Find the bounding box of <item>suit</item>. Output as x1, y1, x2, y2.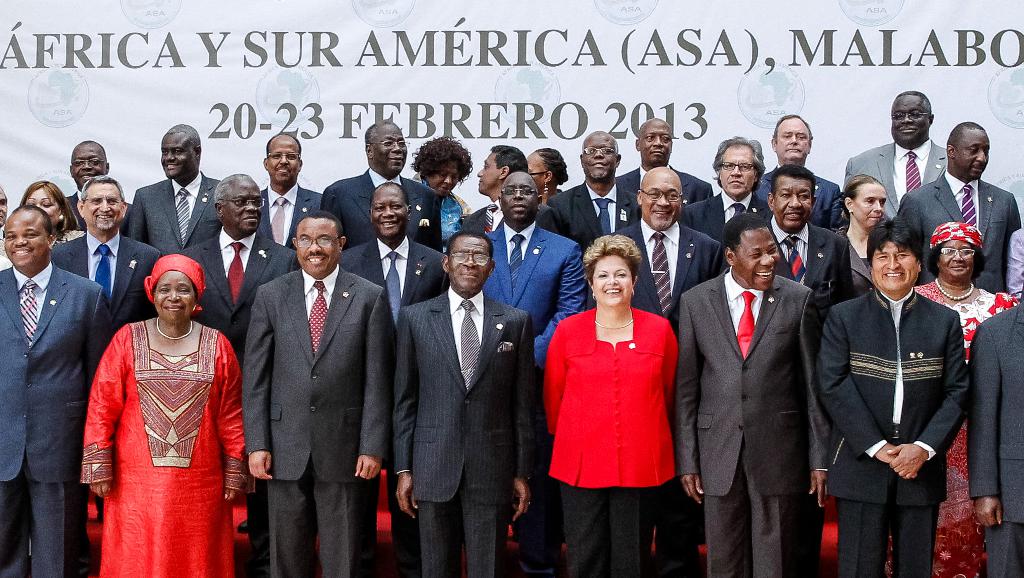
621, 163, 714, 205.
